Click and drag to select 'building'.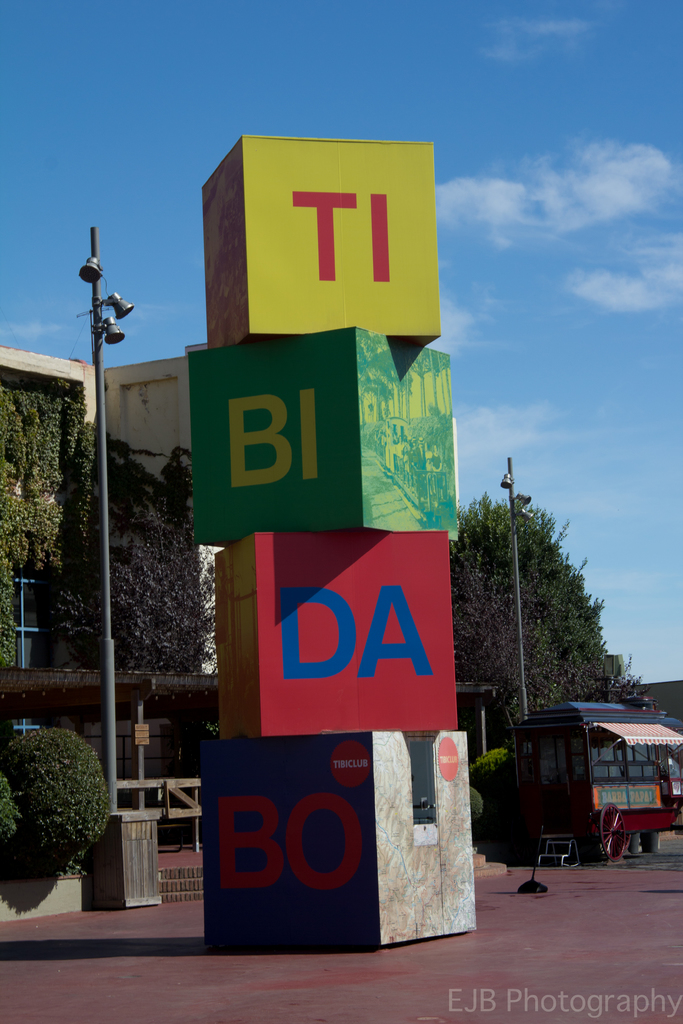
Selection: 0:349:194:852.
